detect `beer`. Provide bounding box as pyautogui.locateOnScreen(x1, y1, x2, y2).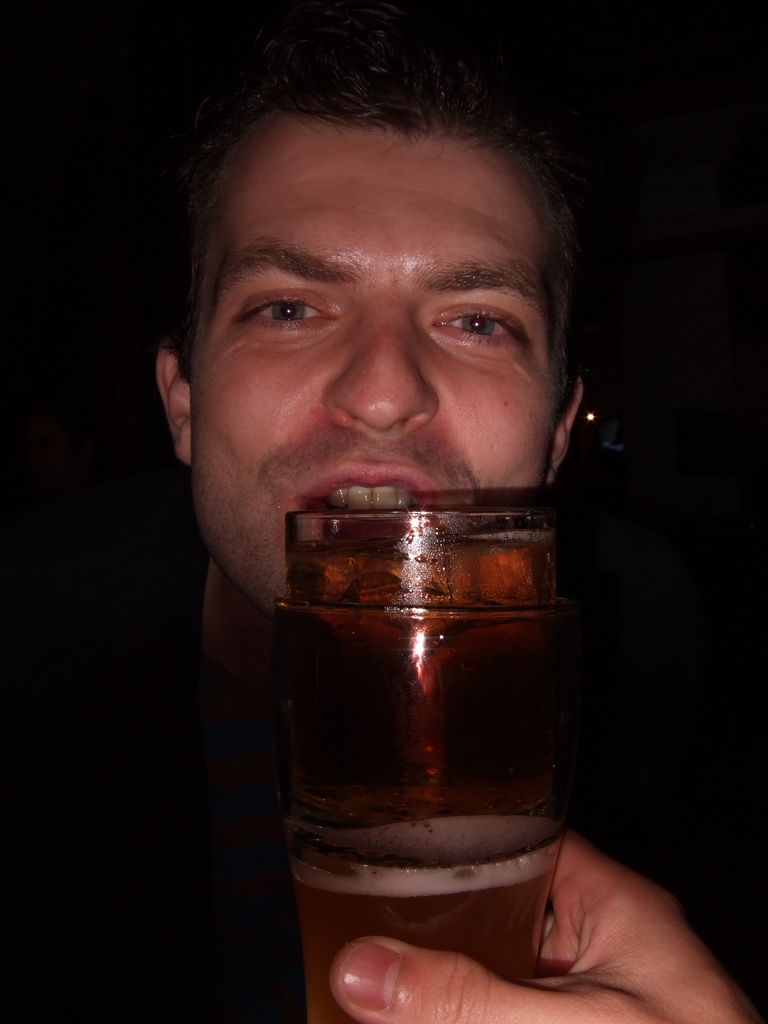
pyautogui.locateOnScreen(262, 482, 559, 1023).
